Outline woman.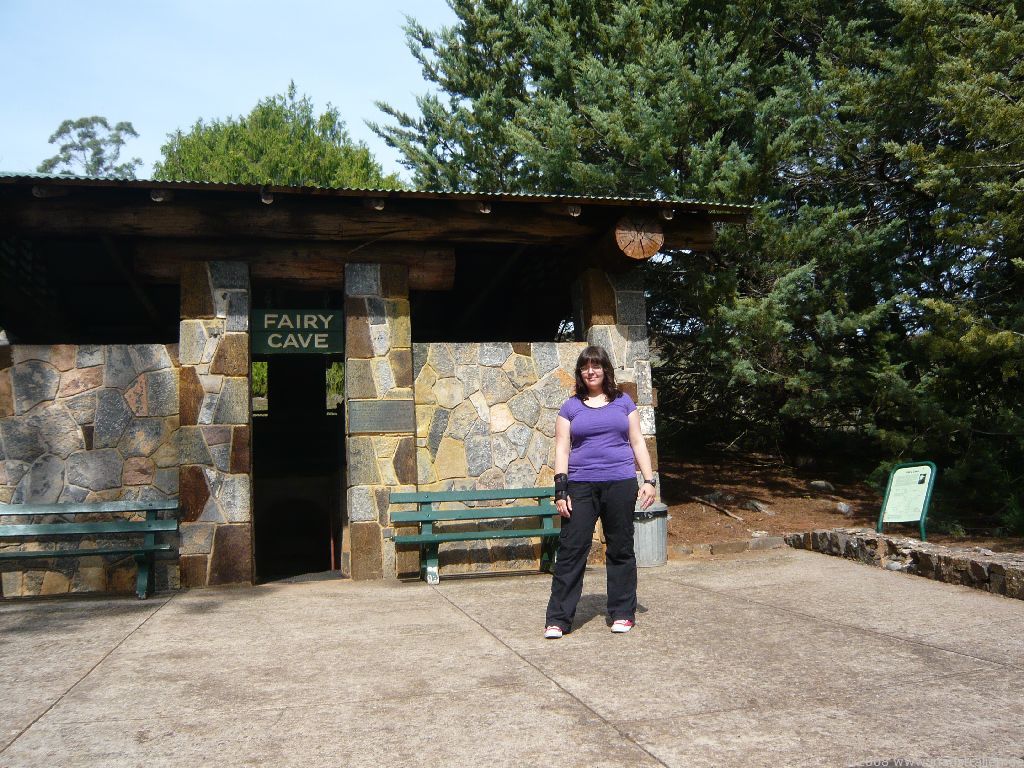
Outline: box=[541, 340, 660, 642].
